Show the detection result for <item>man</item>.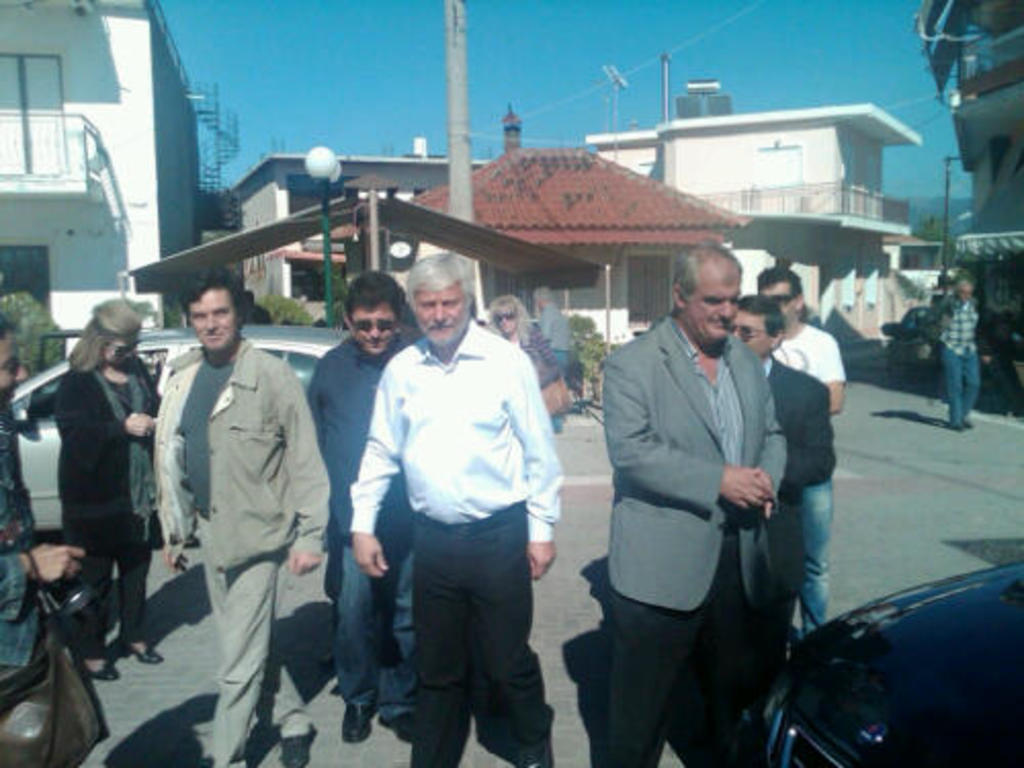
box=[731, 289, 834, 723].
